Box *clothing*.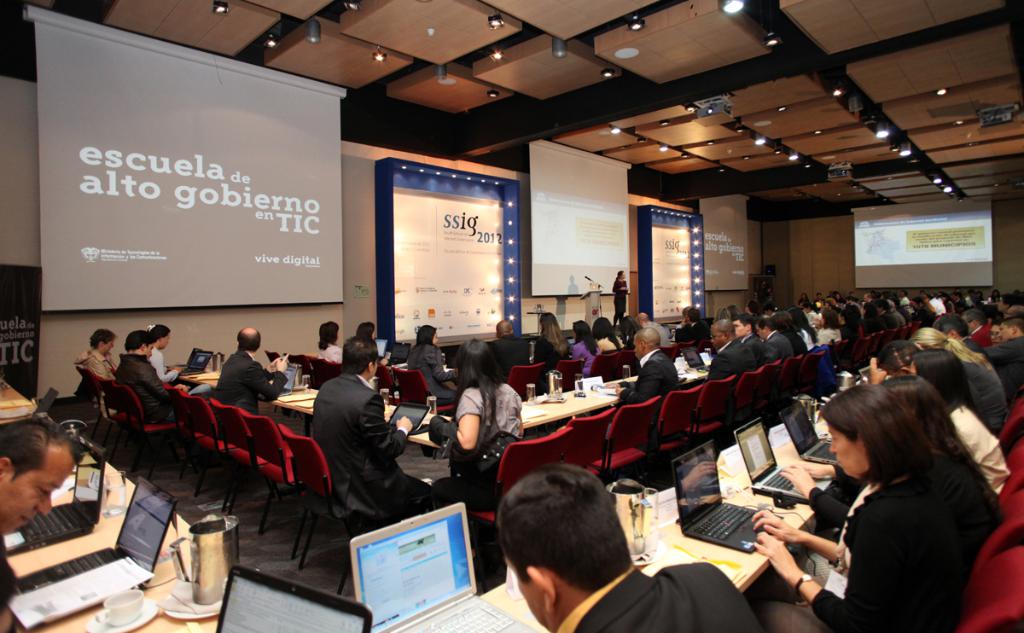
647:319:672:347.
